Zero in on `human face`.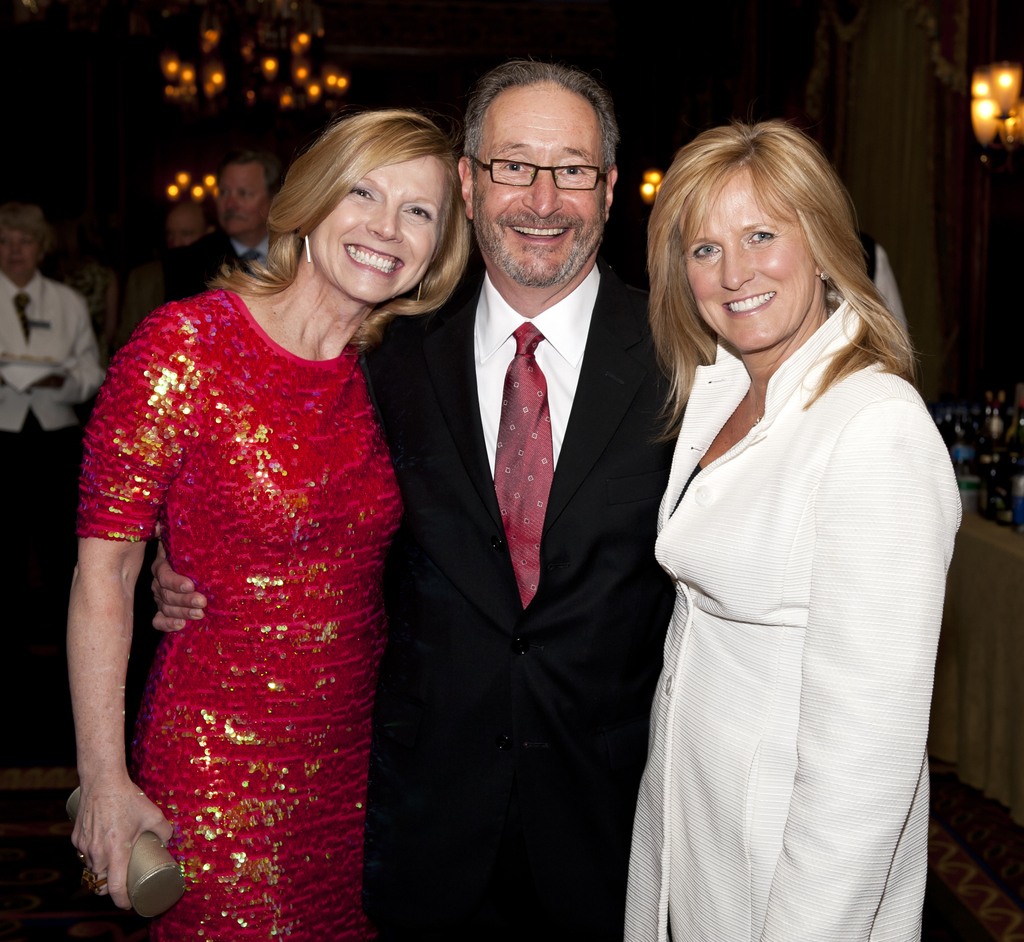
Zeroed in: 685 160 823 356.
